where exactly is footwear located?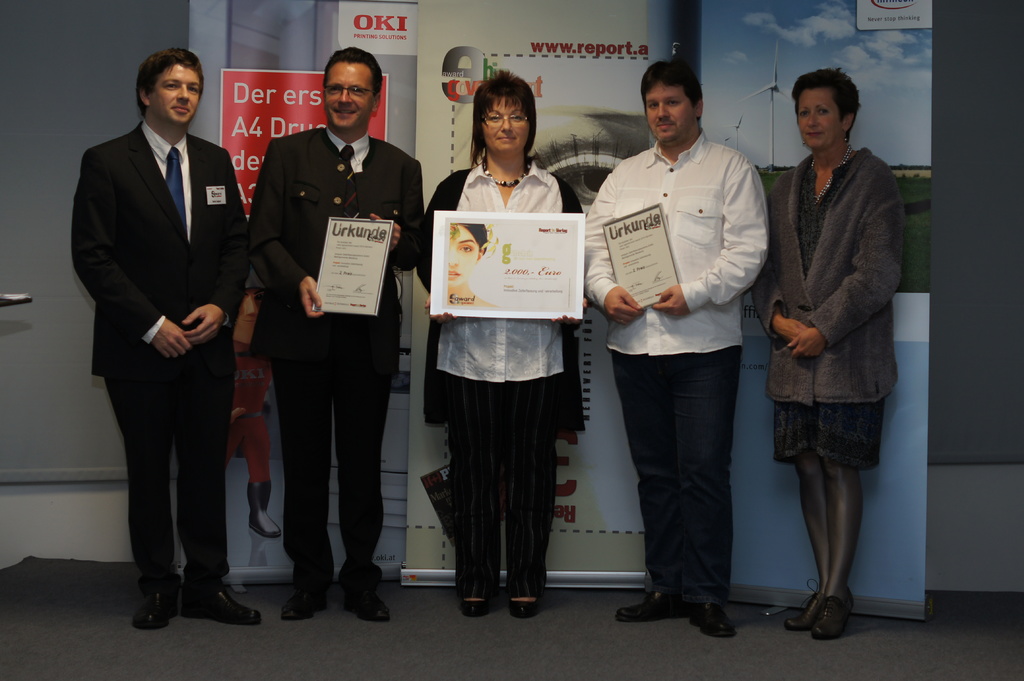
Its bounding box is 456:593:495:619.
